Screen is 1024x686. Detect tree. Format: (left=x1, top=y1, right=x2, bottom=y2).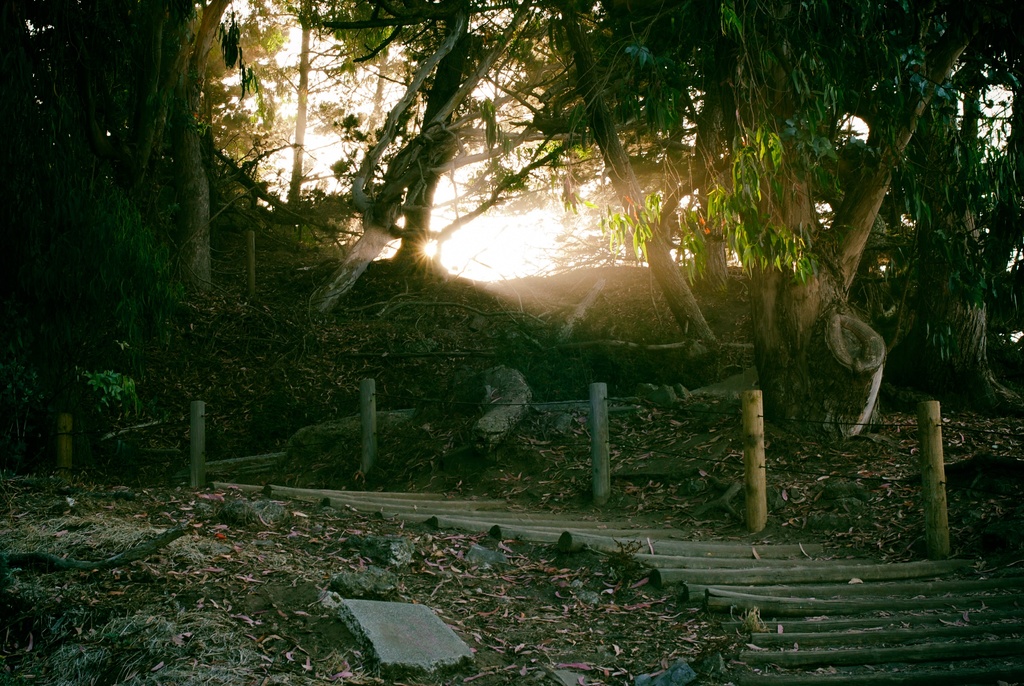
(left=0, top=0, right=266, bottom=431).
